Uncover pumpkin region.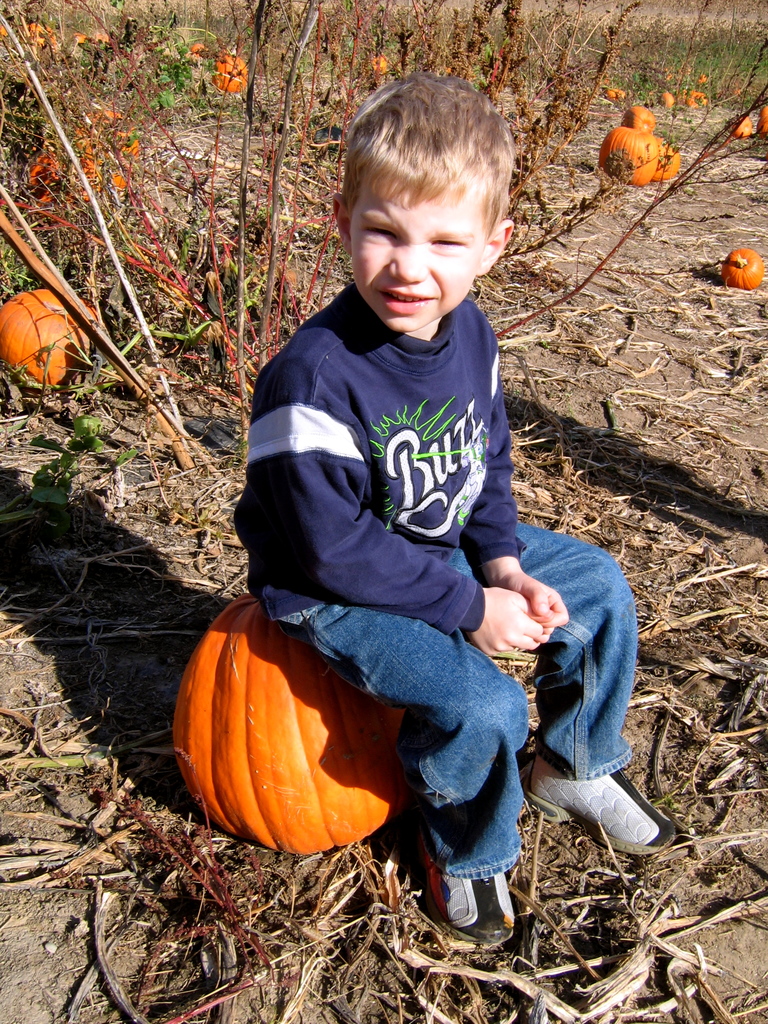
Uncovered: bbox=(599, 126, 660, 186).
